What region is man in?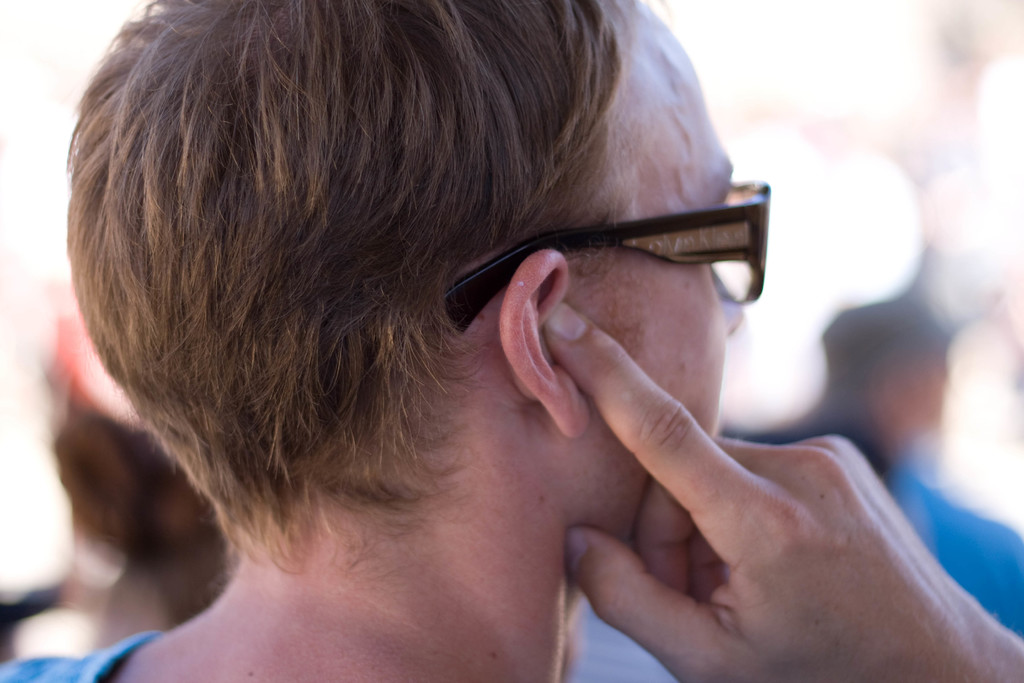
box=[38, 27, 927, 682].
